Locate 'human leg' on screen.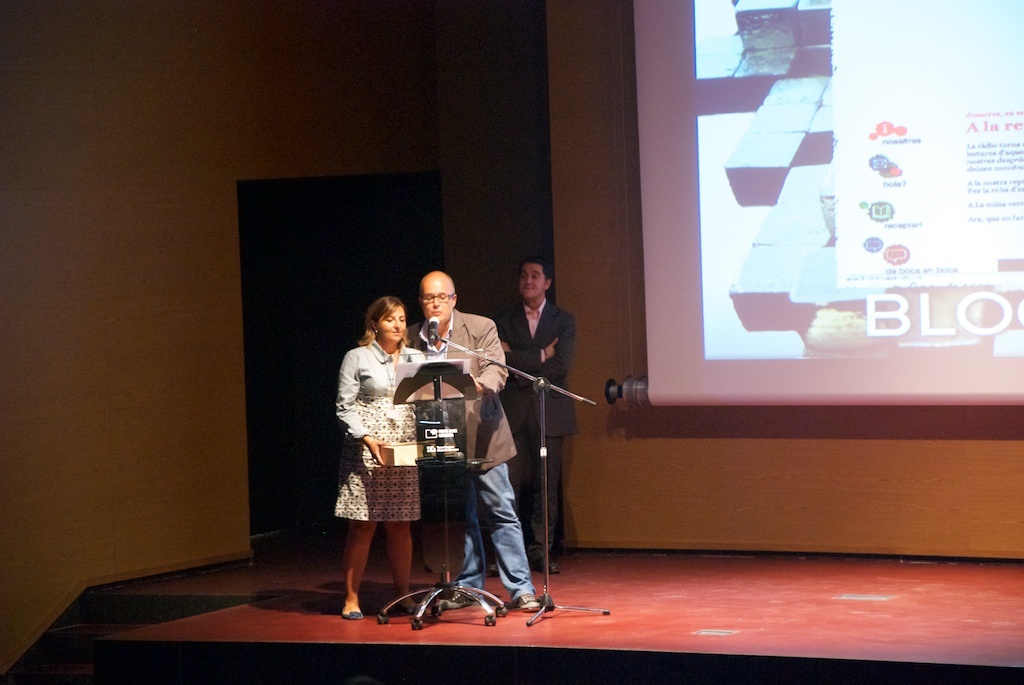
On screen at bbox=(534, 410, 567, 568).
